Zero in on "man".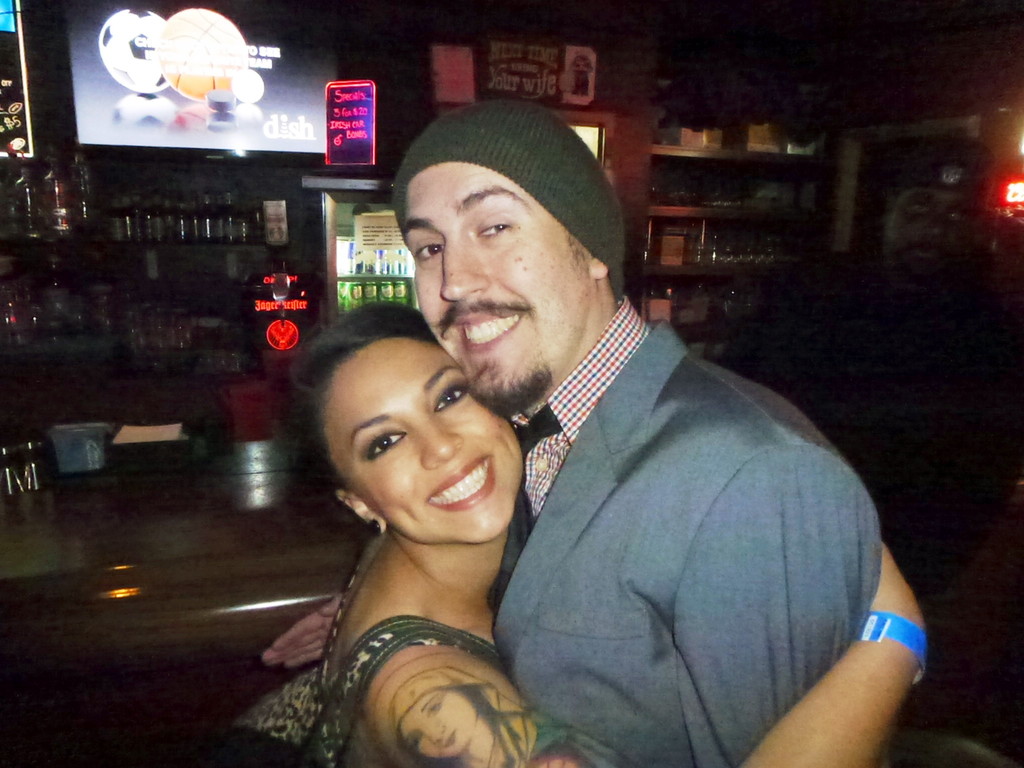
Zeroed in: x1=401, y1=138, x2=911, y2=766.
